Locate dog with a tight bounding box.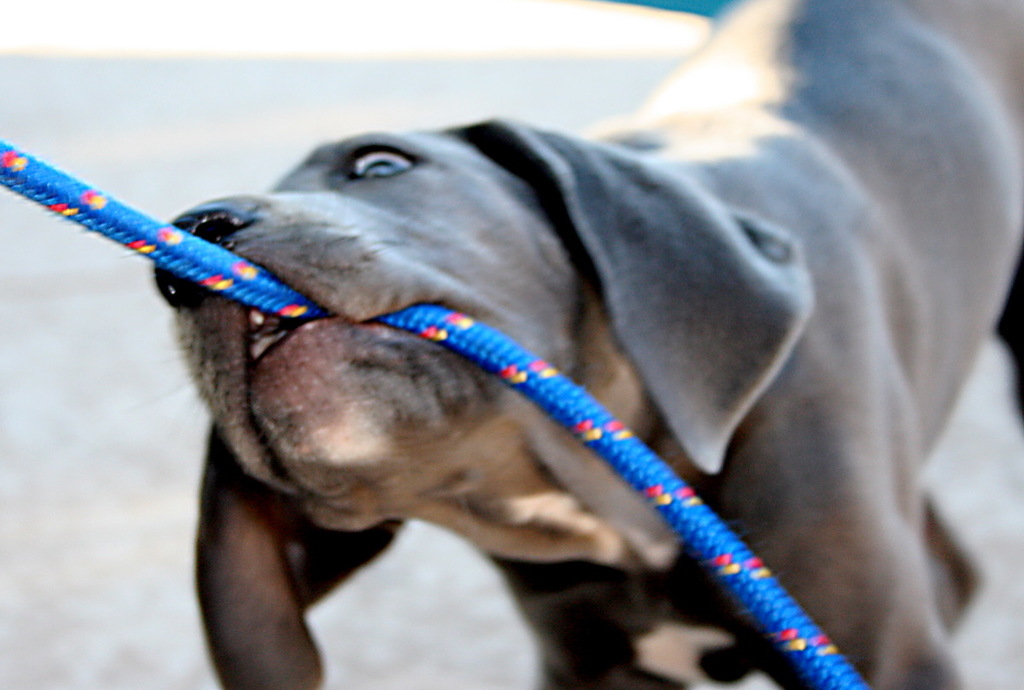
{"x1": 145, "y1": 0, "x2": 1023, "y2": 689}.
